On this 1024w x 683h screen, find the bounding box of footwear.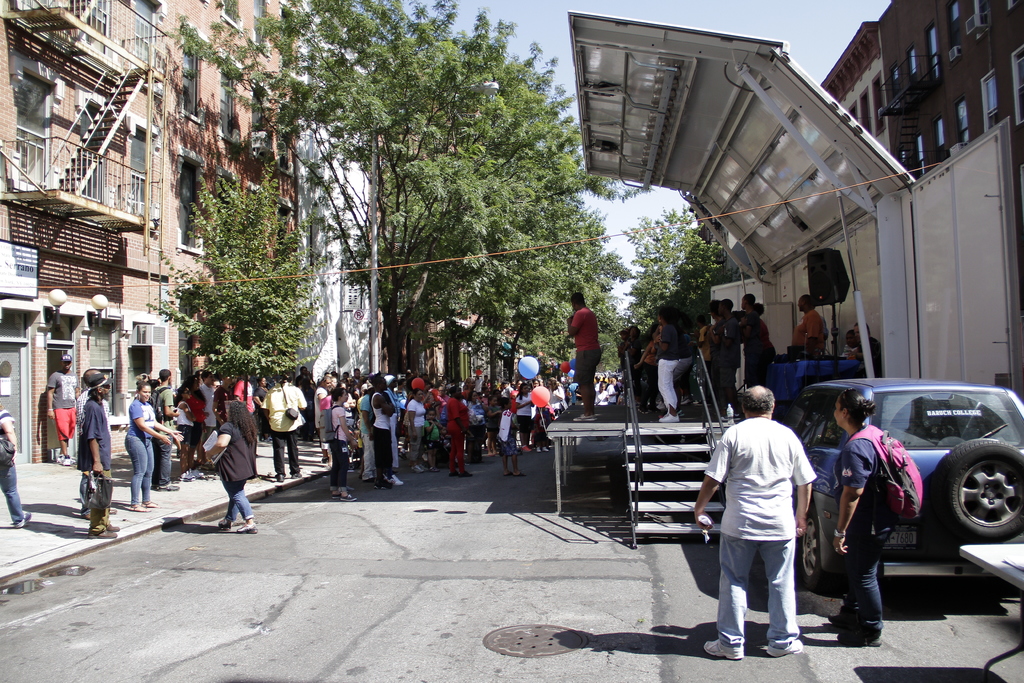
Bounding box: locate(63, 456, 75, 463).
